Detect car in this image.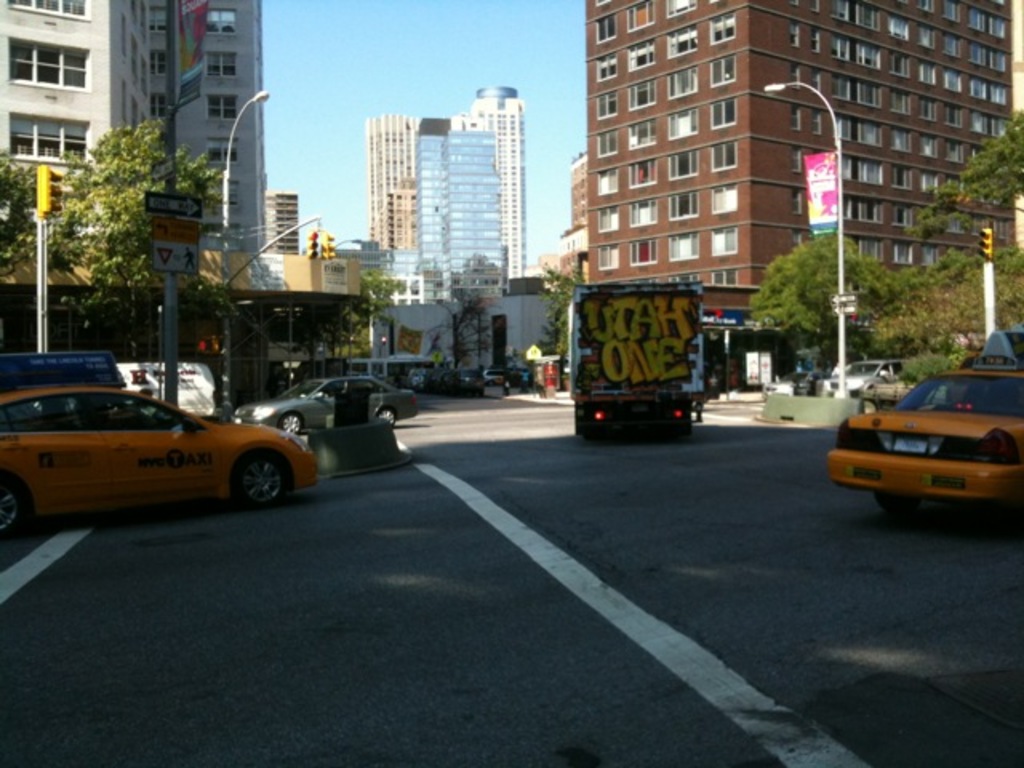
Detection: pyautogui.locateOnScreen(762, 368, 822, 397).
